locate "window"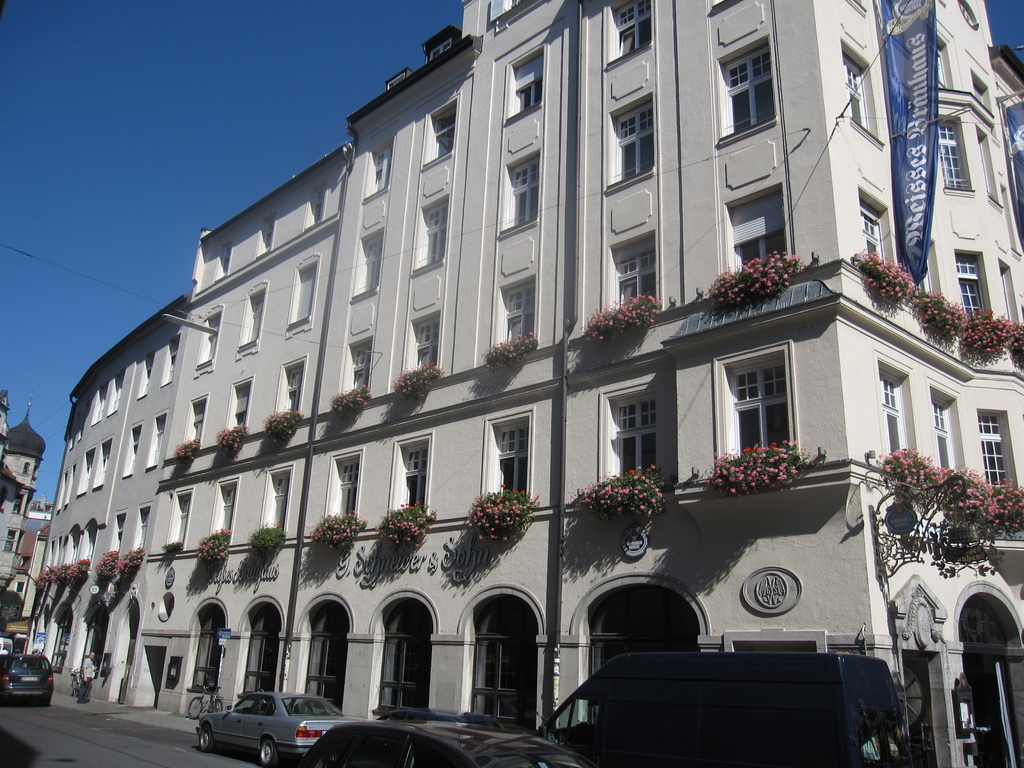
(x1=957, y1=0, x2=975, y2=28)
